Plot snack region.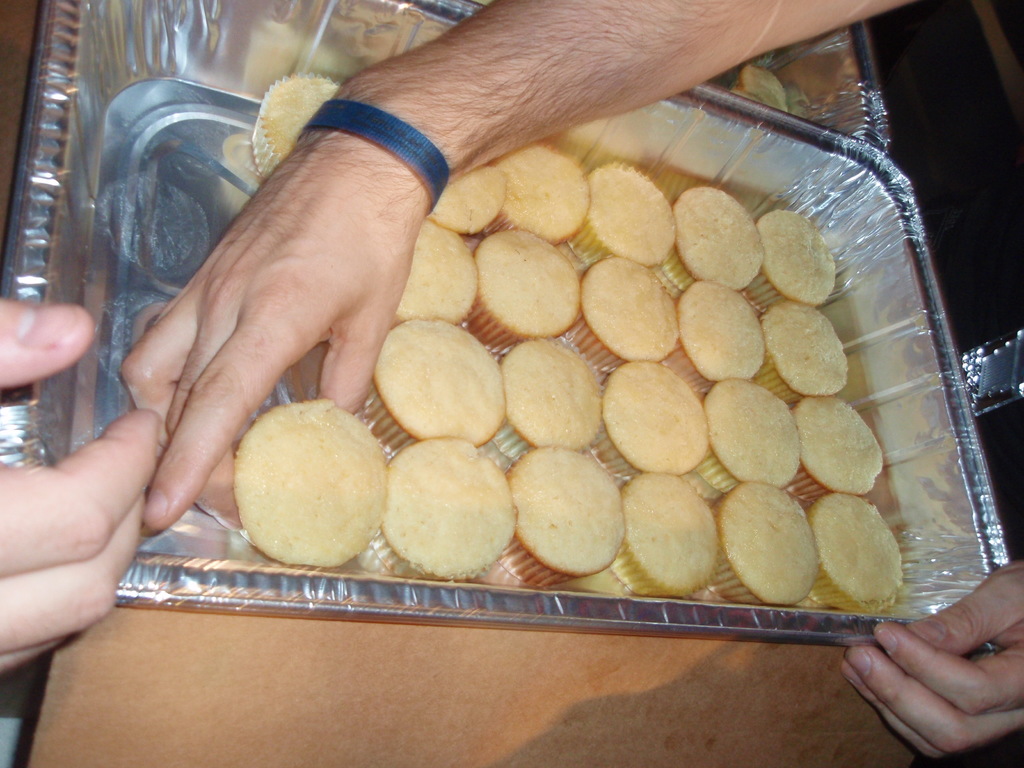
Plotted at x1=789 y1=394 x2=888 y2=504.
